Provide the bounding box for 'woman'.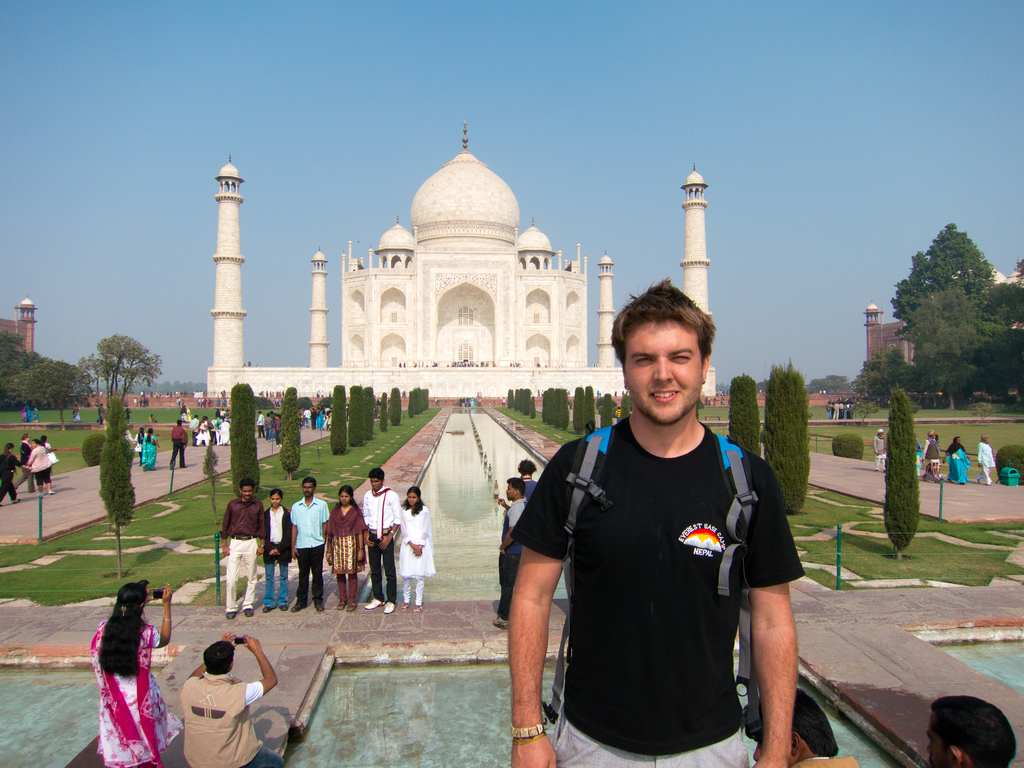
crop(912, 435, 924, 479).
